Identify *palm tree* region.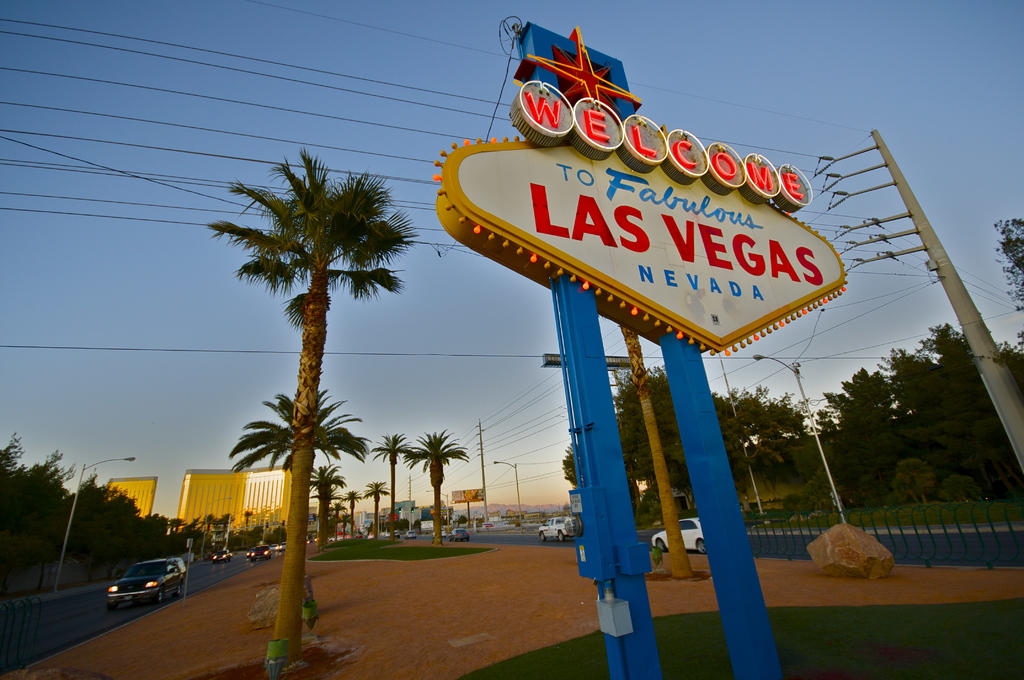
Region: locate(225, 143, 401, 647).
